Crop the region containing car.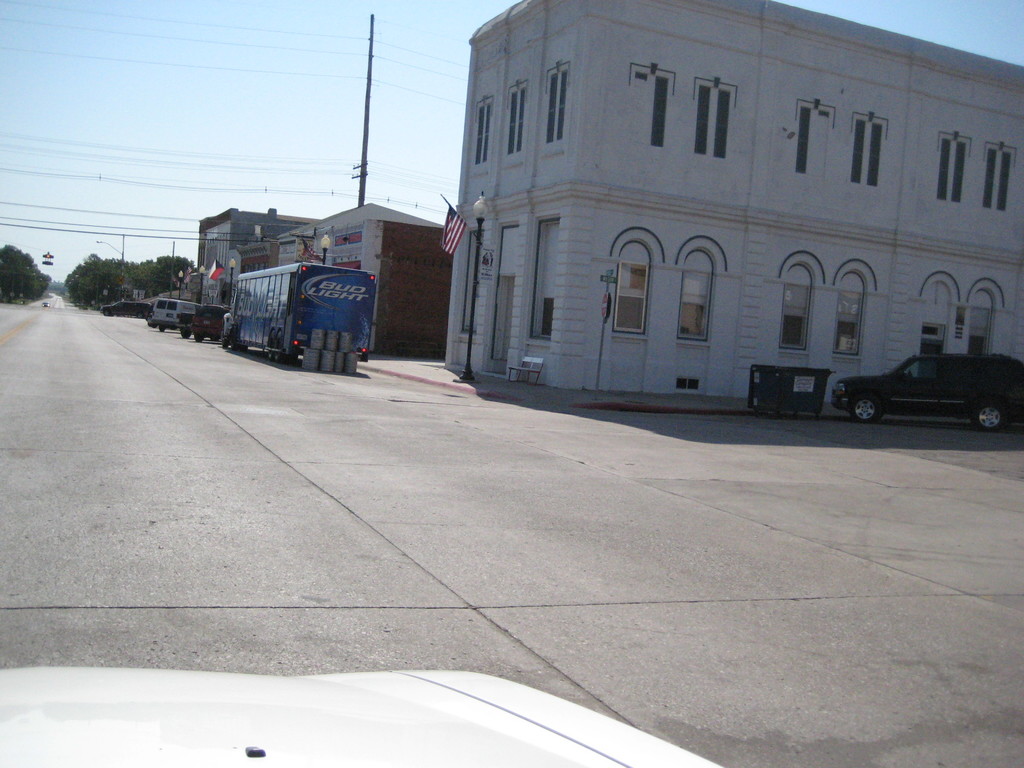
Crop region: bbox=(100, 300, 150, 320).
